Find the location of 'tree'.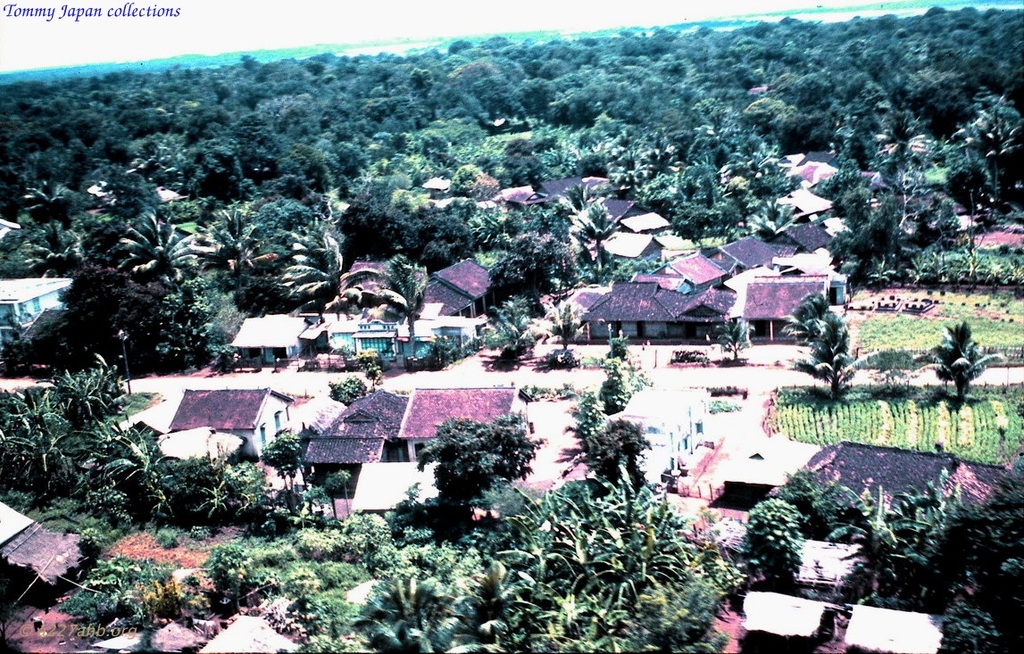
Location: 782/301/859/396.
